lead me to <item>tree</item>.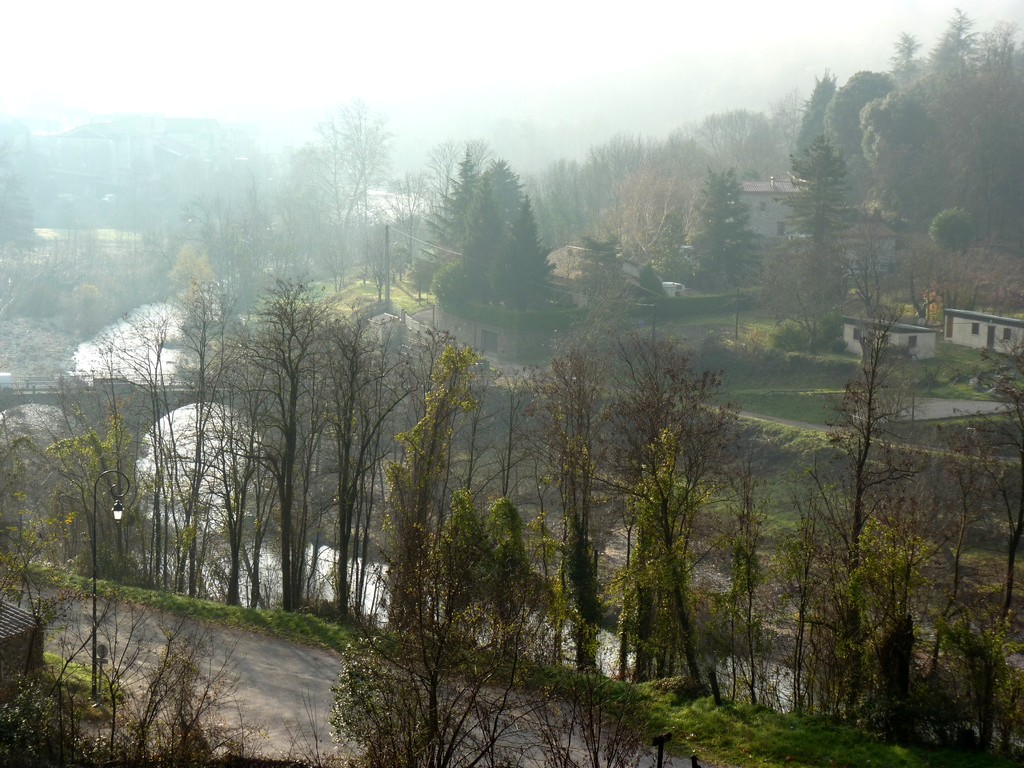
Lead to Rect(876, 497, 942, 683).
